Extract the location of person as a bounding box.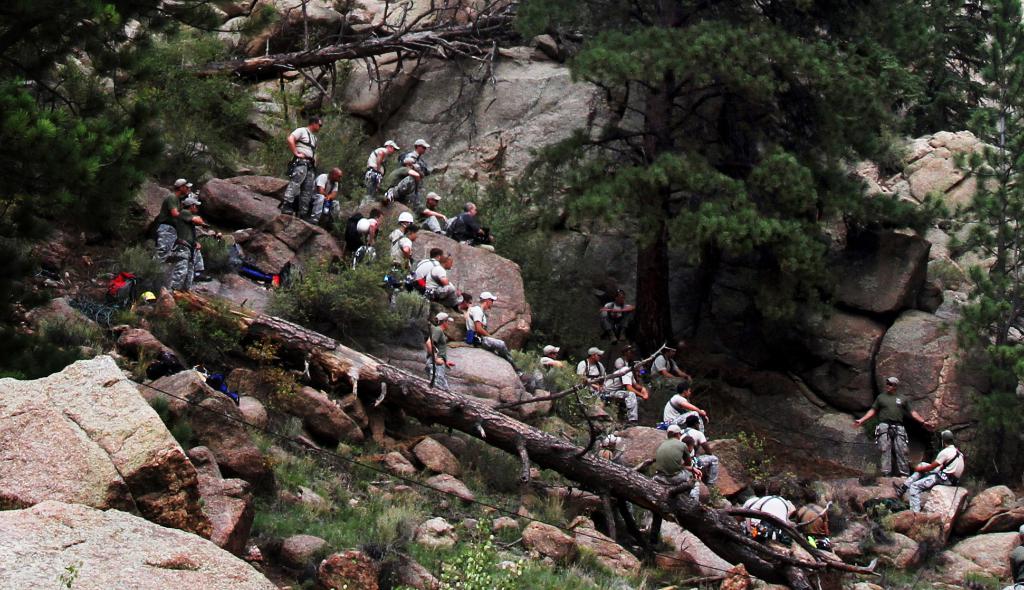
bbox=(284, 114, 318, 227).
